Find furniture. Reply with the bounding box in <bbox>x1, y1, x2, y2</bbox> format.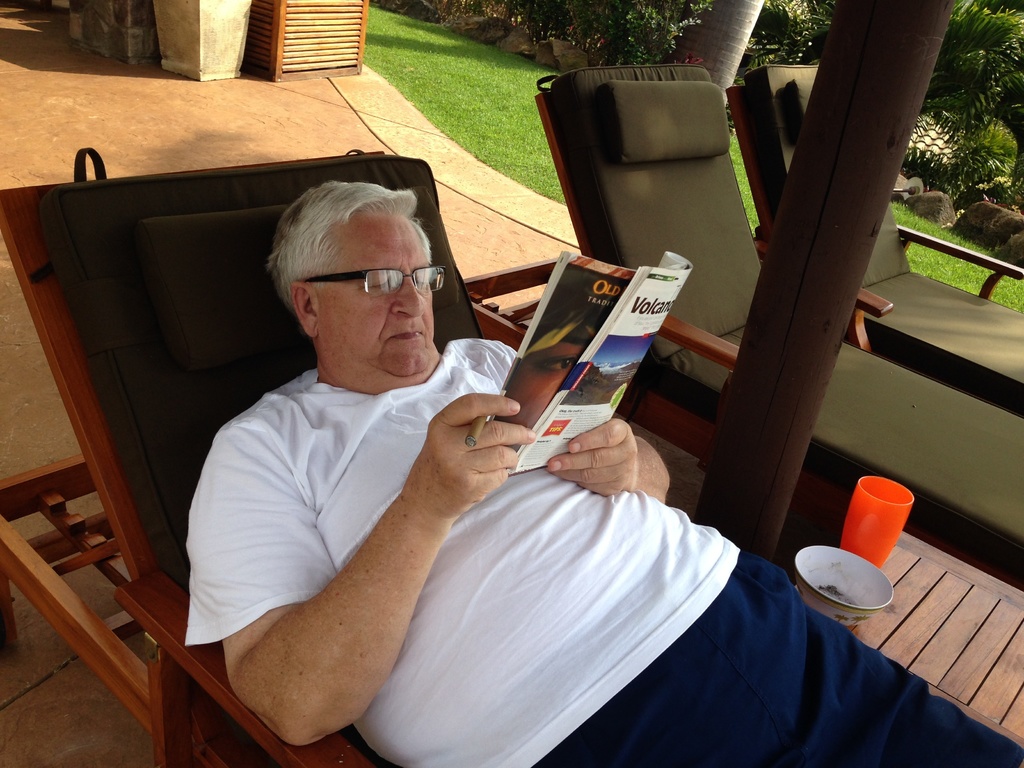
<bbox>0, 147, 485, 767</bbox>.
